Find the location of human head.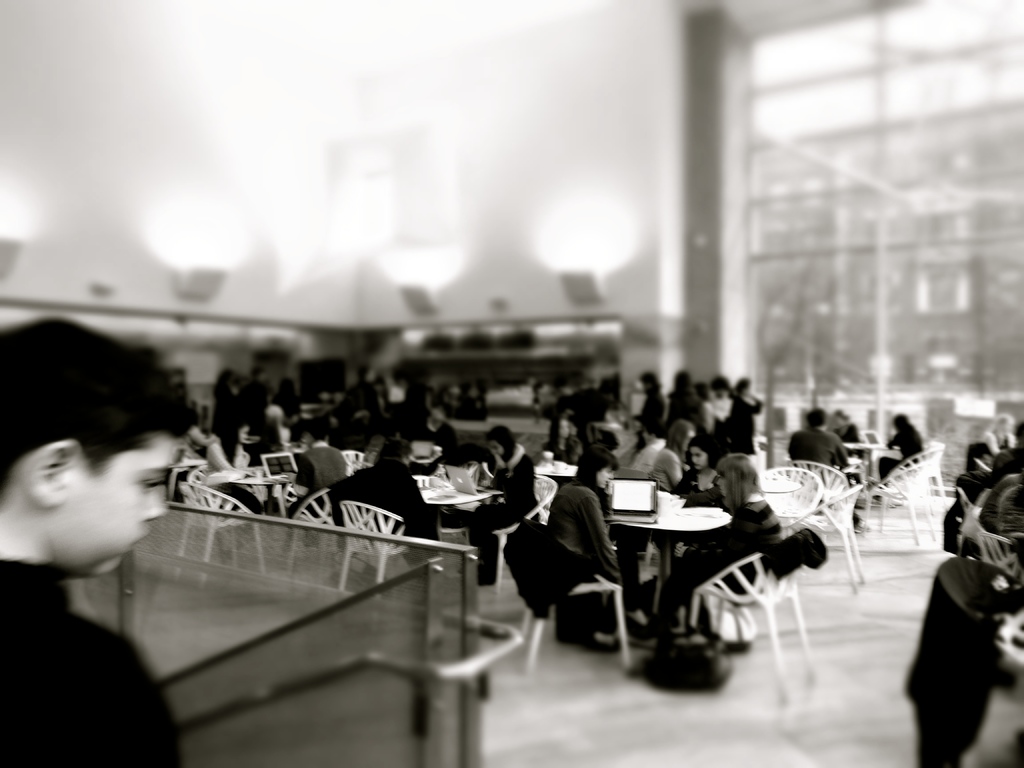
Location: 668:414:700:457.
